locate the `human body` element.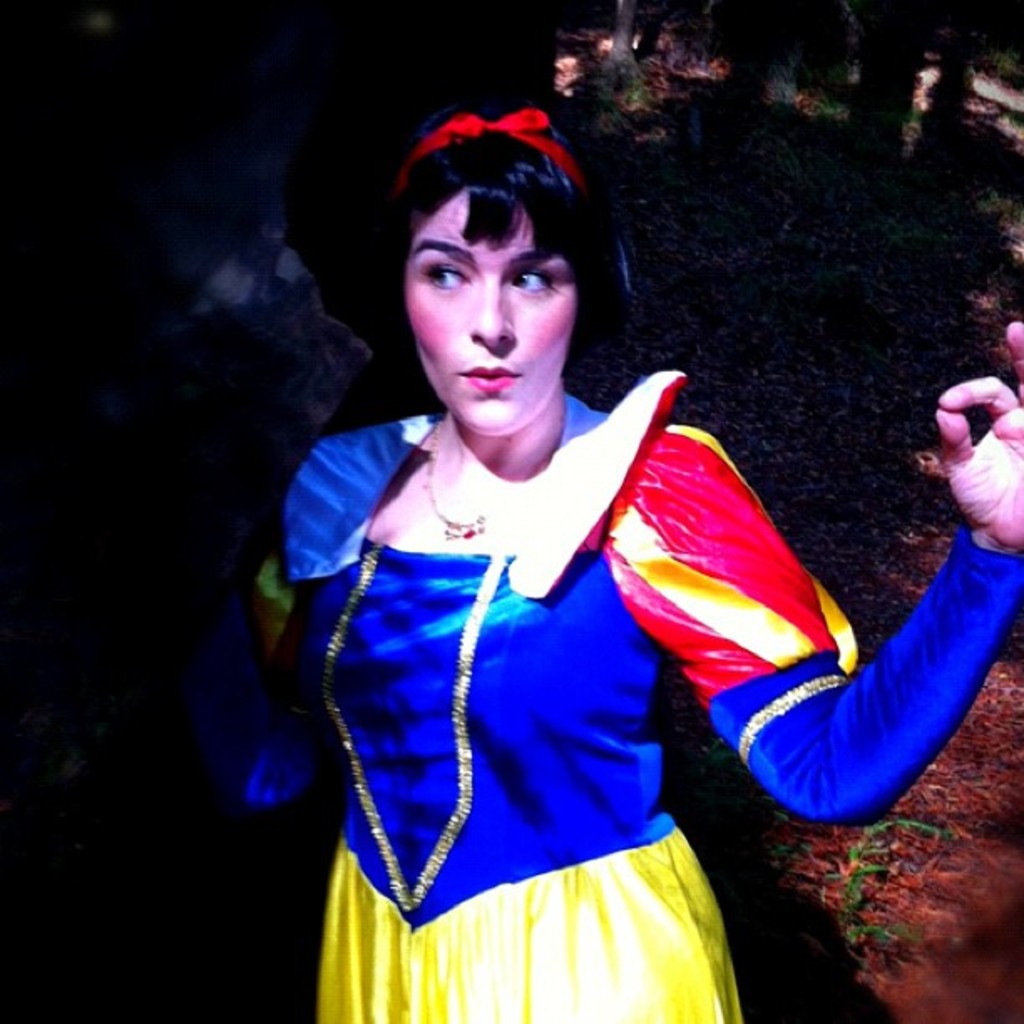
Element bbox: 238, 392, 1022, 1022.
